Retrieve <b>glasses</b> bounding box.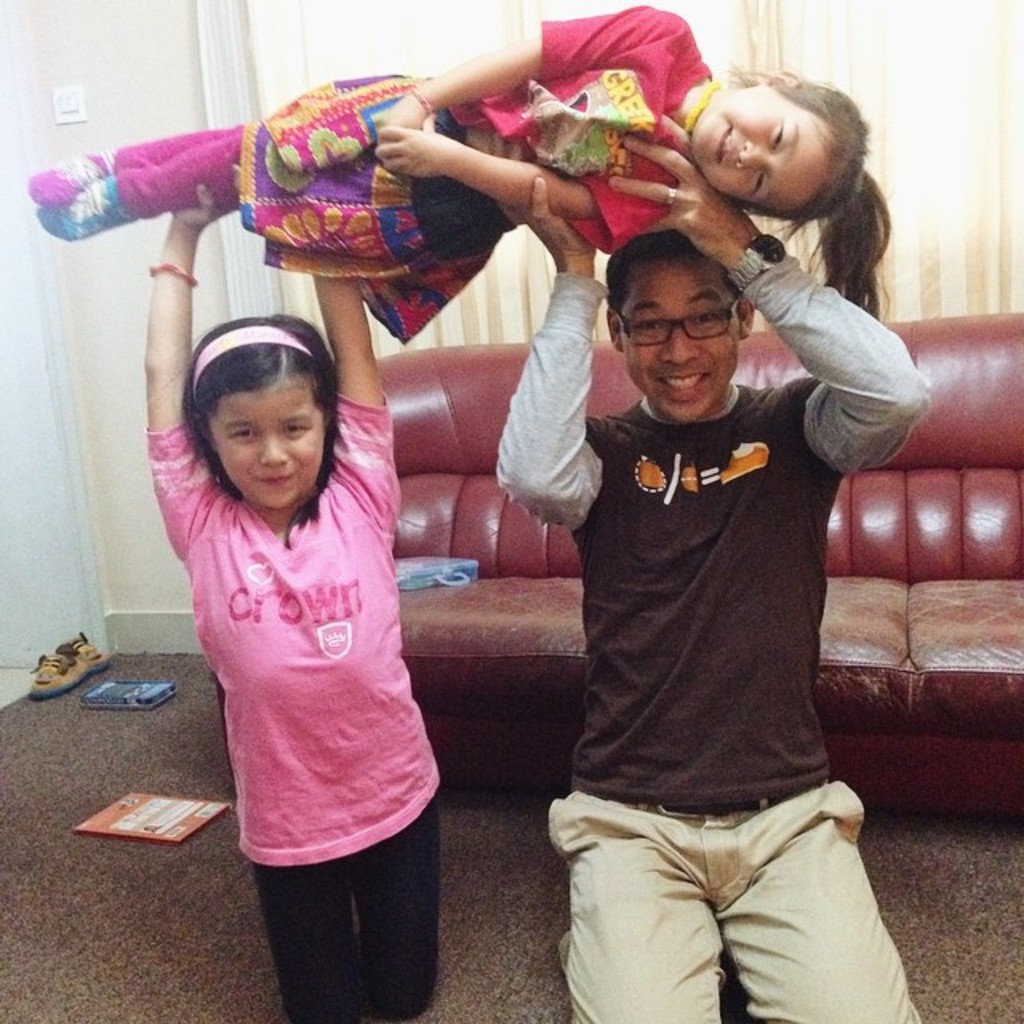
Bounding box: (x1=613, y1=301, x2=747, y2=349).
